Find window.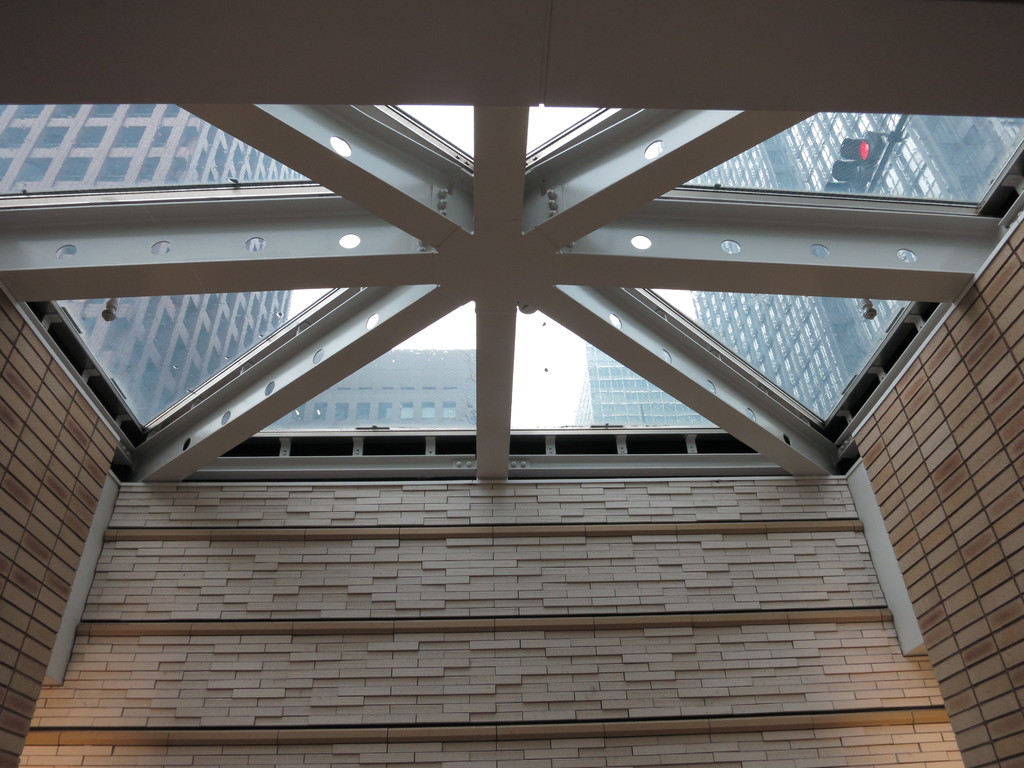
{"left": 444, "top": 404, "right": 467, "bottom": 424}.
